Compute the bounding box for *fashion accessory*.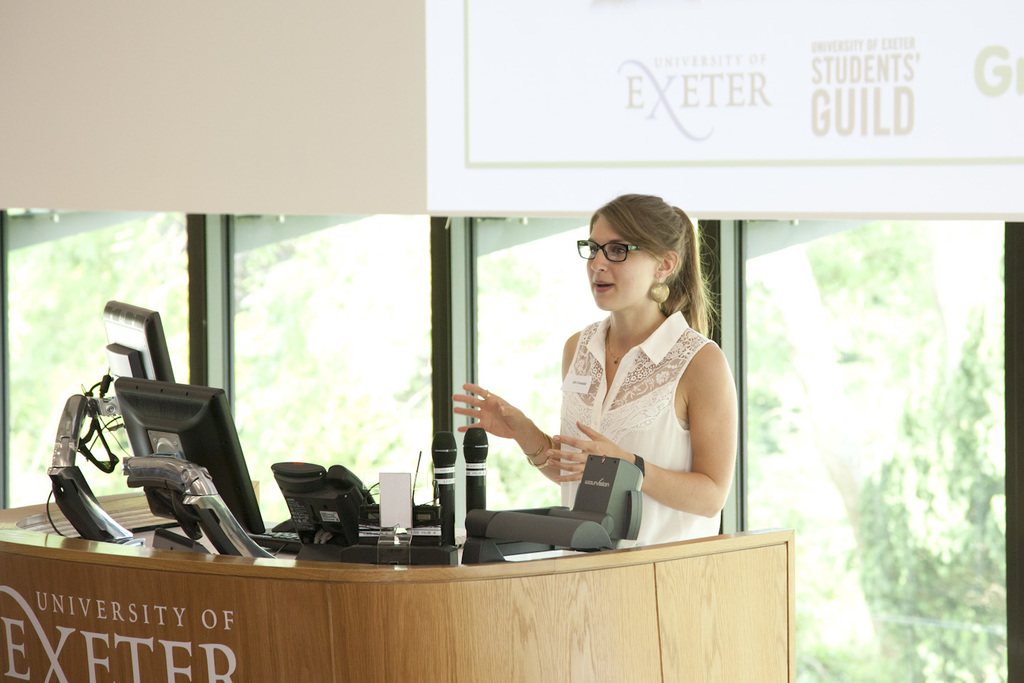
x1=629, y1=453, x2=646, y2=493.
